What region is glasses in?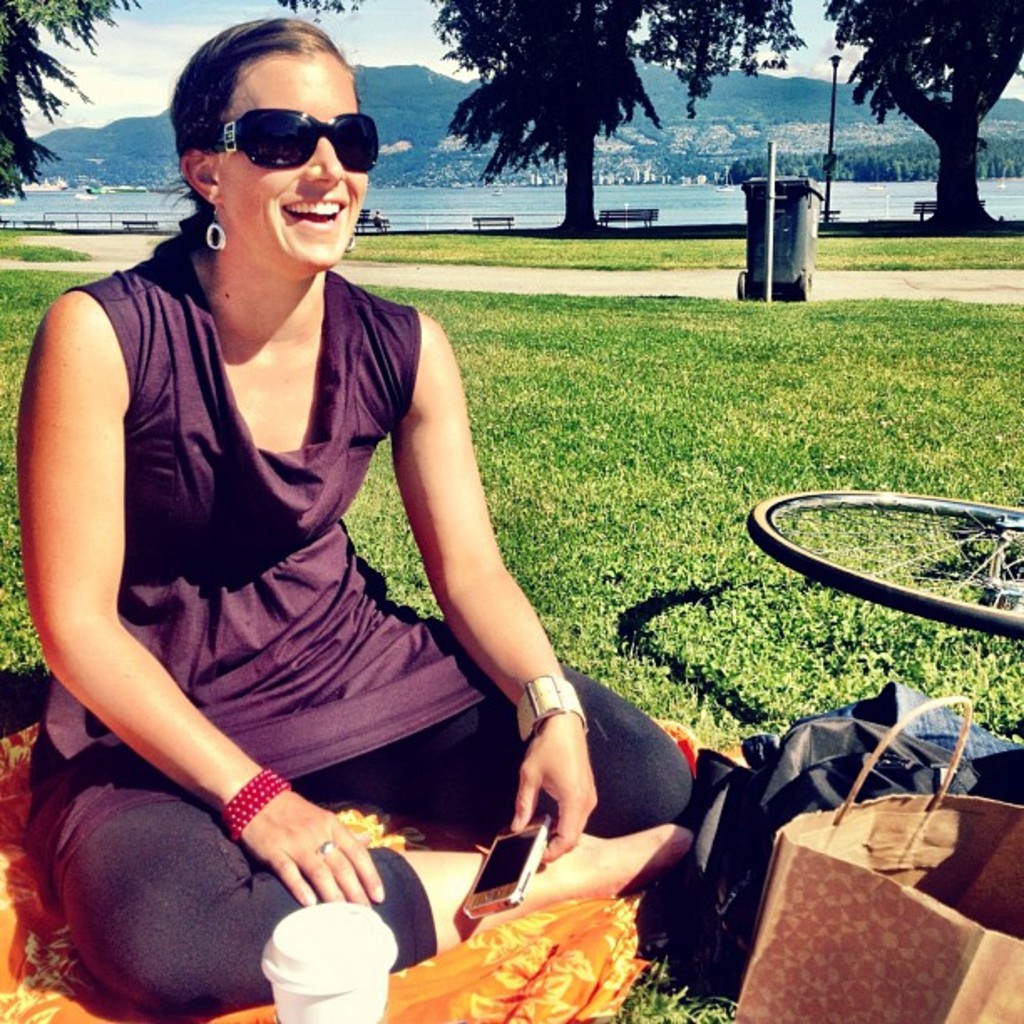
{"x1": 211, "y1": 102, "x2": 383, "y2": 167}.
